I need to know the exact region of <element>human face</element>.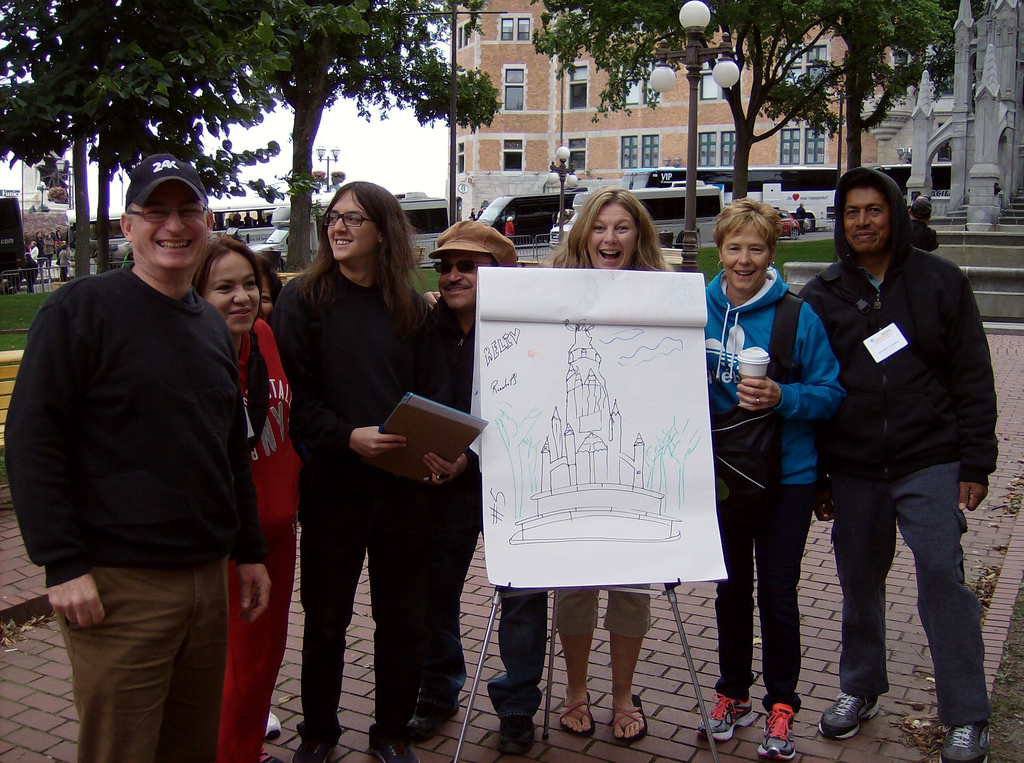
Region: (206,258,270,330).
